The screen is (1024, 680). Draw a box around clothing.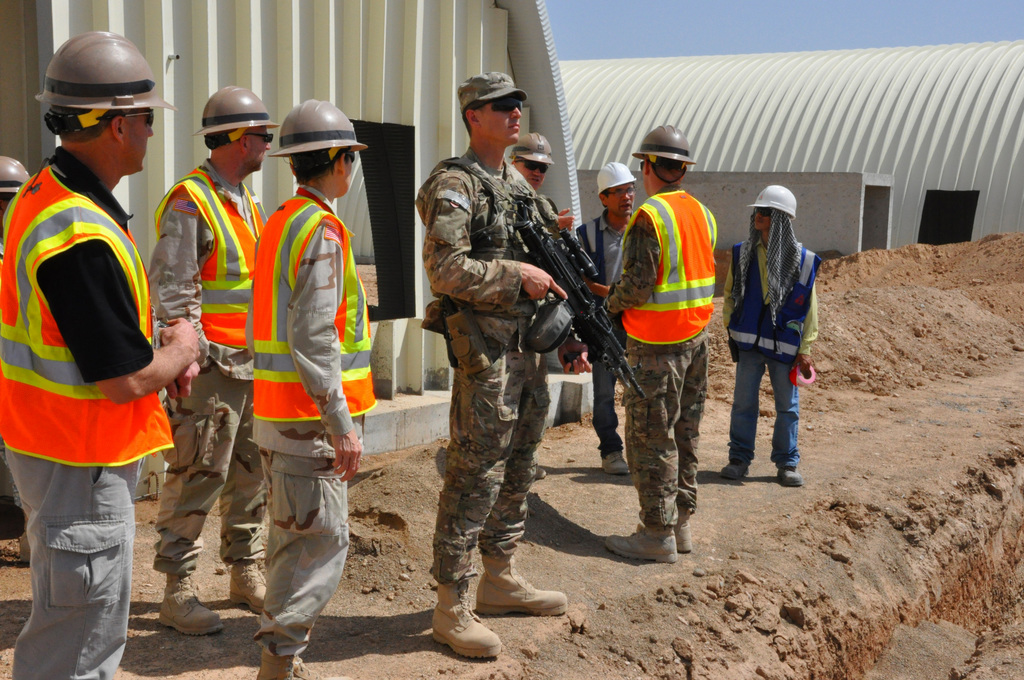
<box>719,229,824,465</box>.
